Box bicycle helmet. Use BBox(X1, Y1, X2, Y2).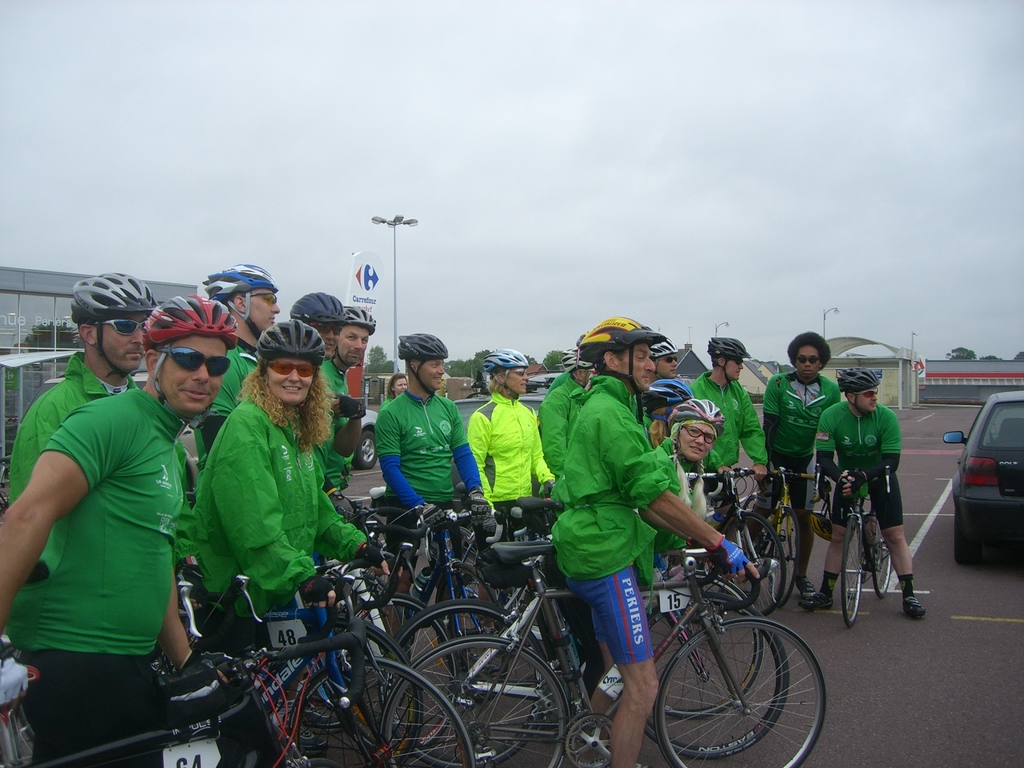
BBox(293, 290, 342, 319).
